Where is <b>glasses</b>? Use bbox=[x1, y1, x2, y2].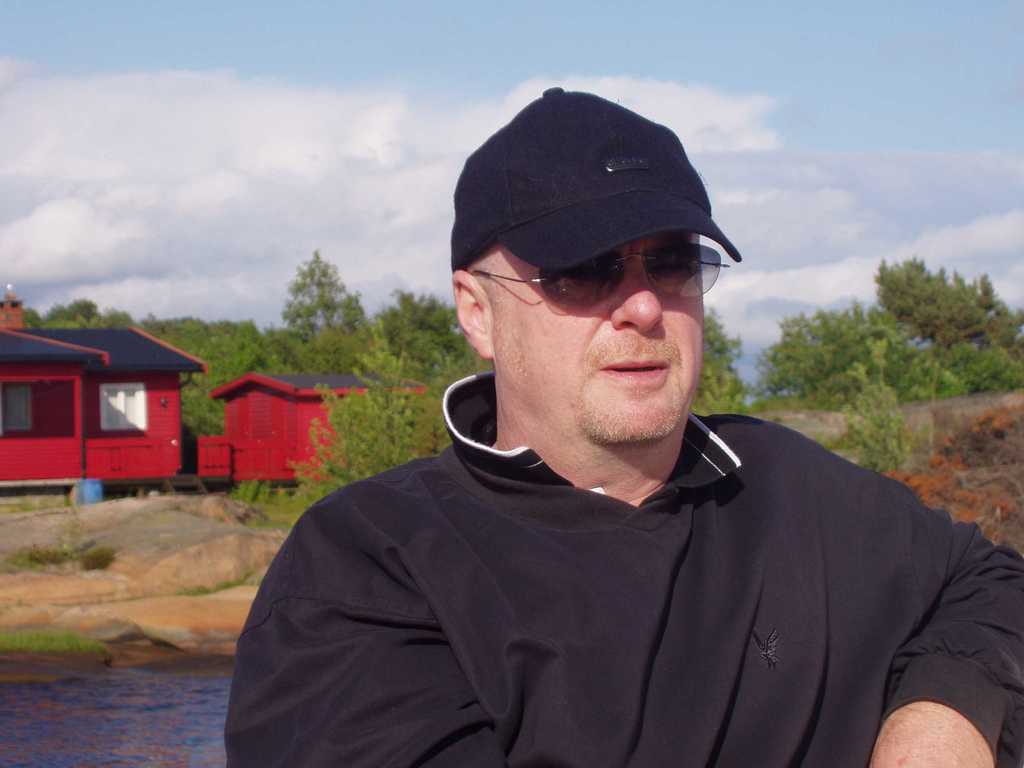
bbox=[470, 244, 738, 307].
